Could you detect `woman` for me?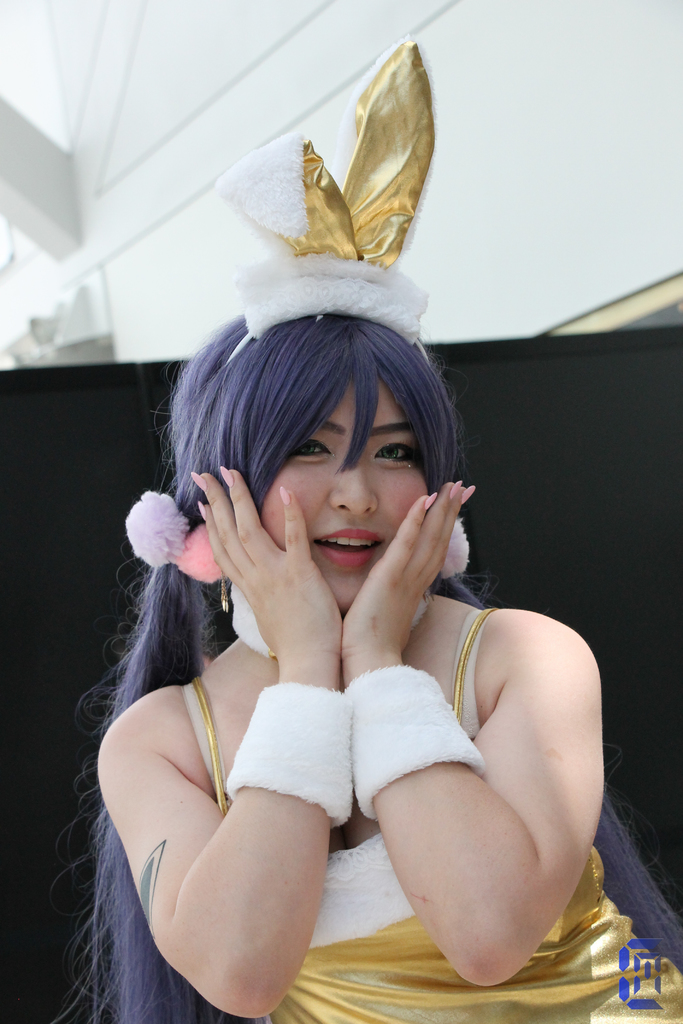
Detection result: bbox=(54, 40, 682, 1023).
